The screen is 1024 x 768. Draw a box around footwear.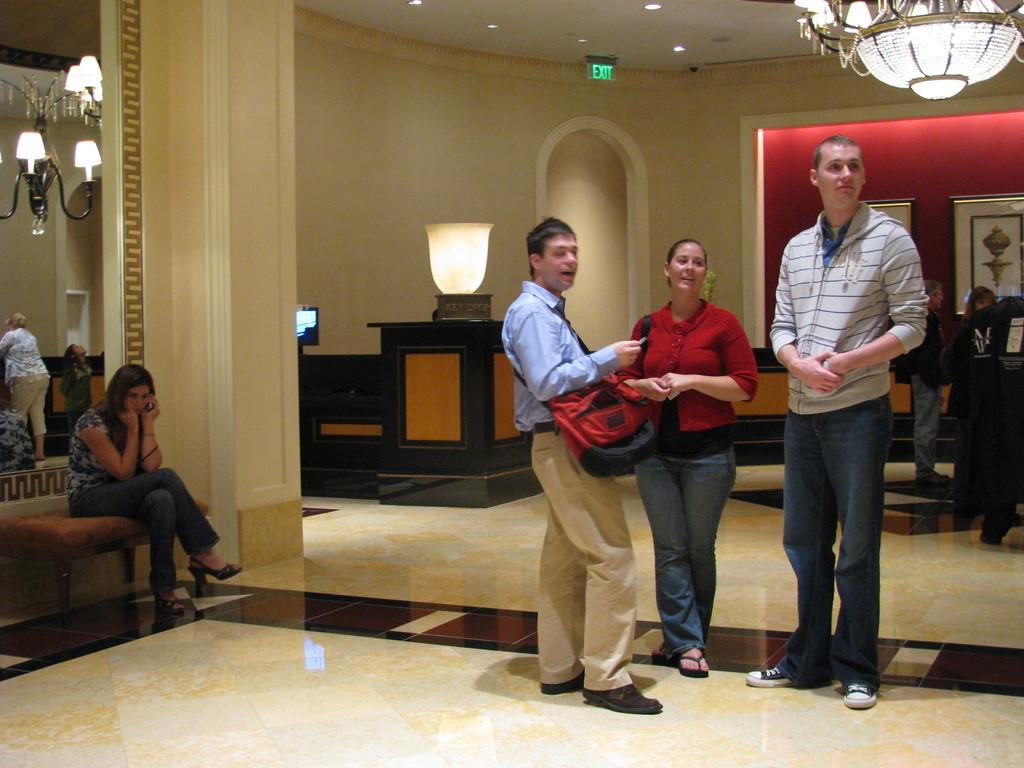
box=[843, 684, 877, 709].
